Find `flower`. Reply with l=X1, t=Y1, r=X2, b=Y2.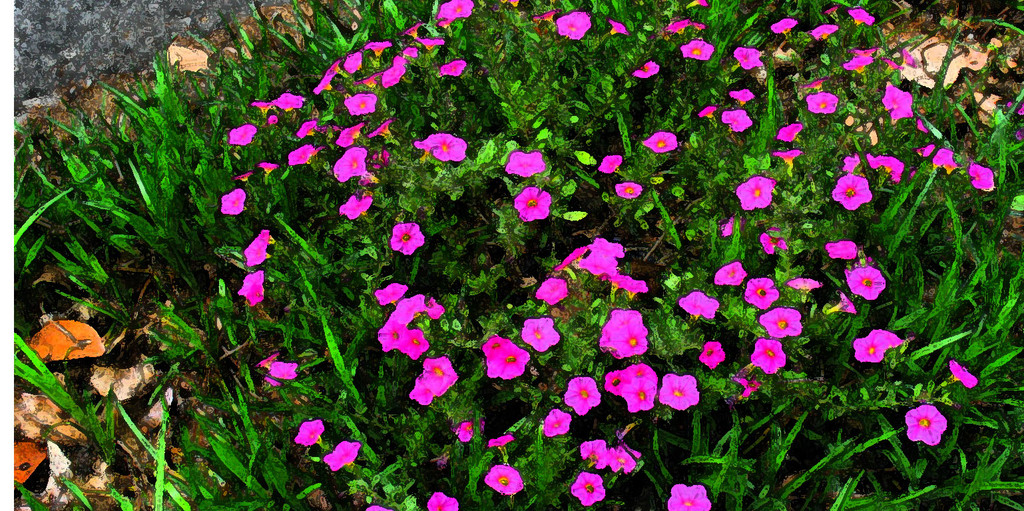
l=250, t=98, r=277, b=115.
